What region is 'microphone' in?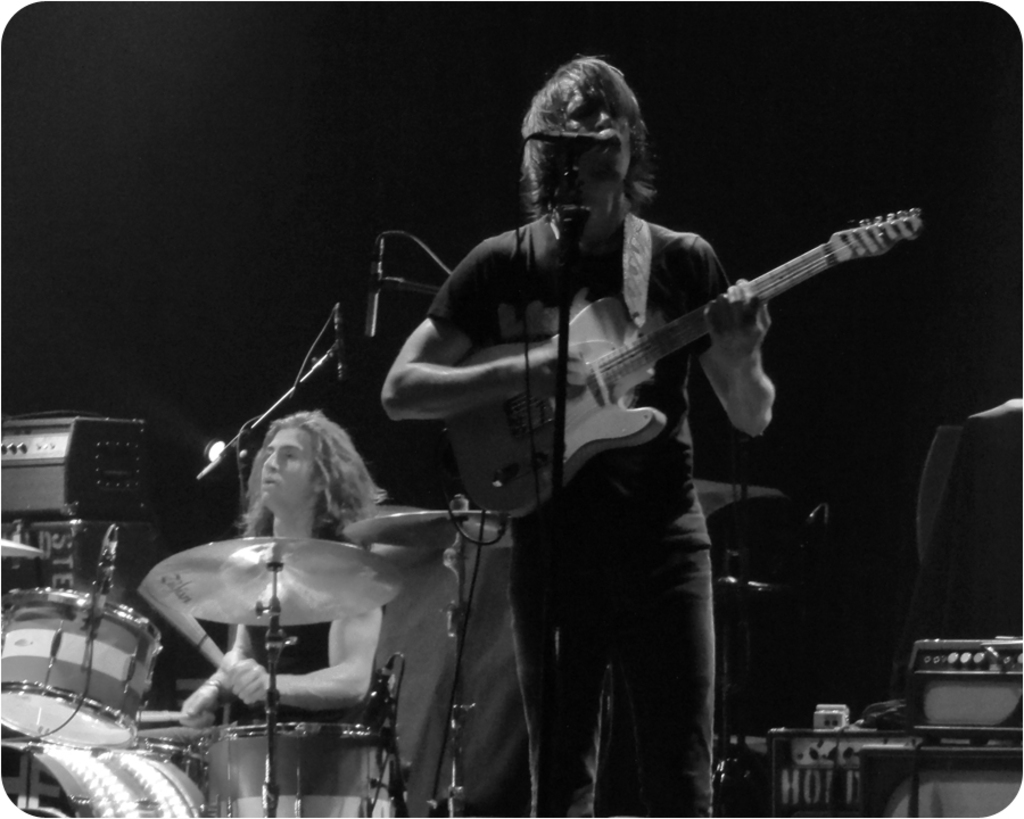
[93,514,115,619].
